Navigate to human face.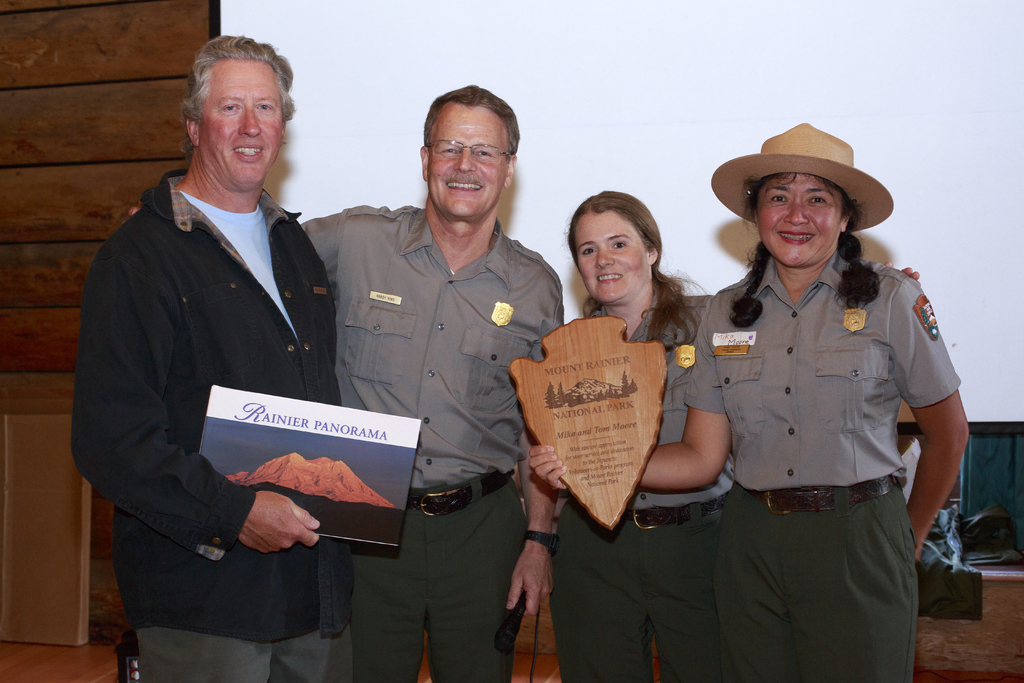
Navigation target: x1=431 y1=105 x2=508 y2=216.
